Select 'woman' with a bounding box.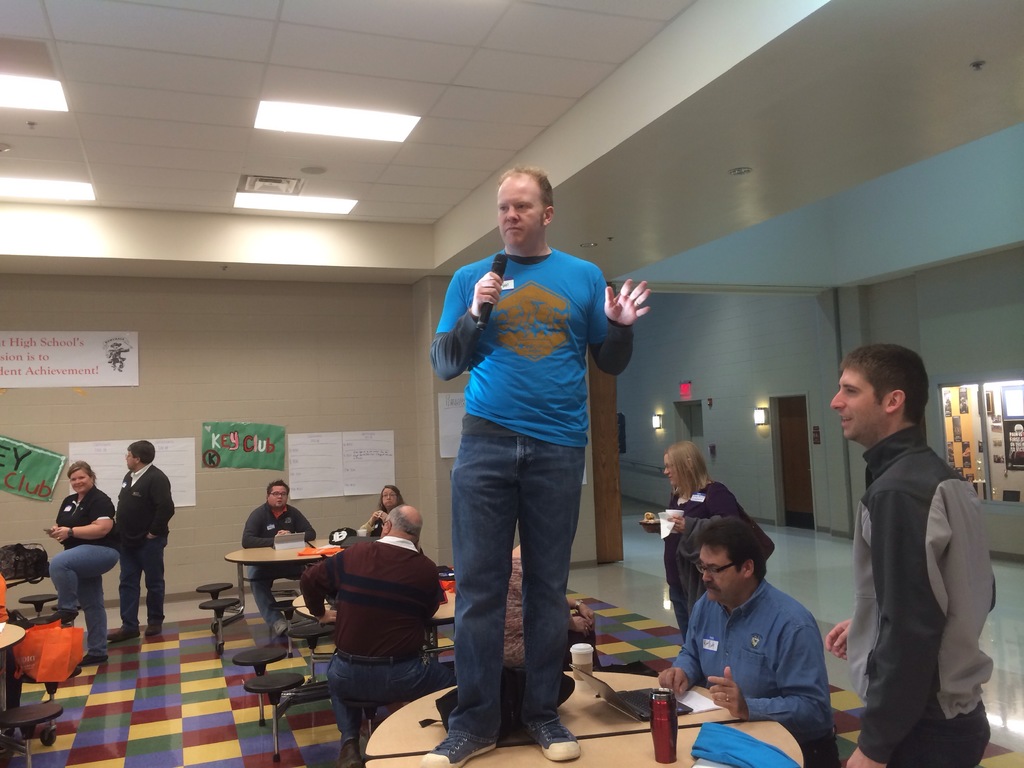
49:458:123:662.
